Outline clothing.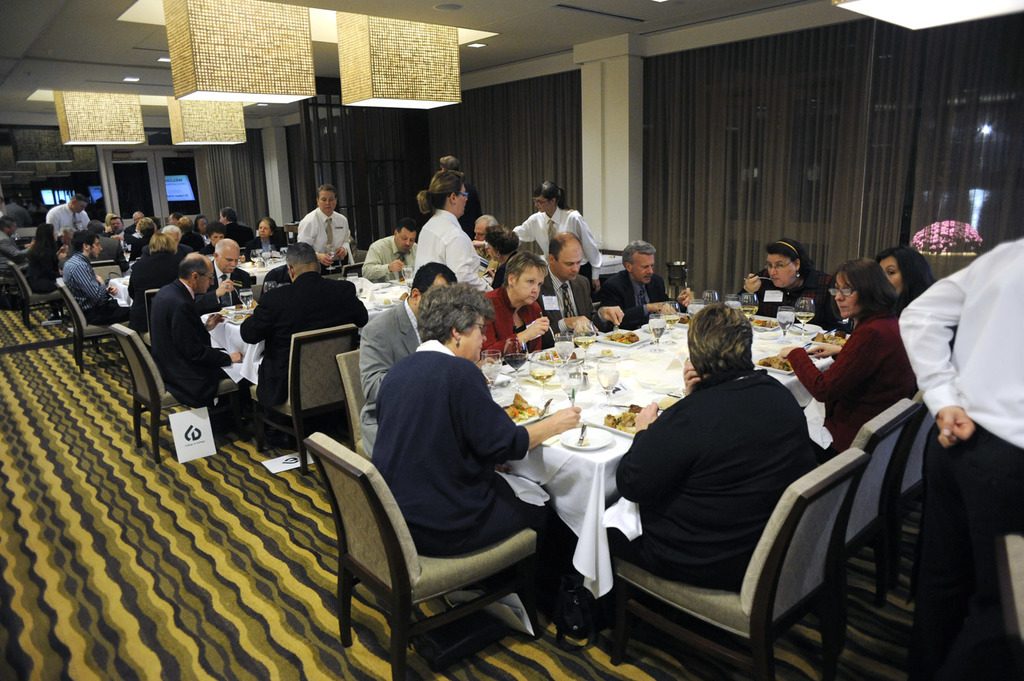
Outline: <box>471,286,551,374</box>.
